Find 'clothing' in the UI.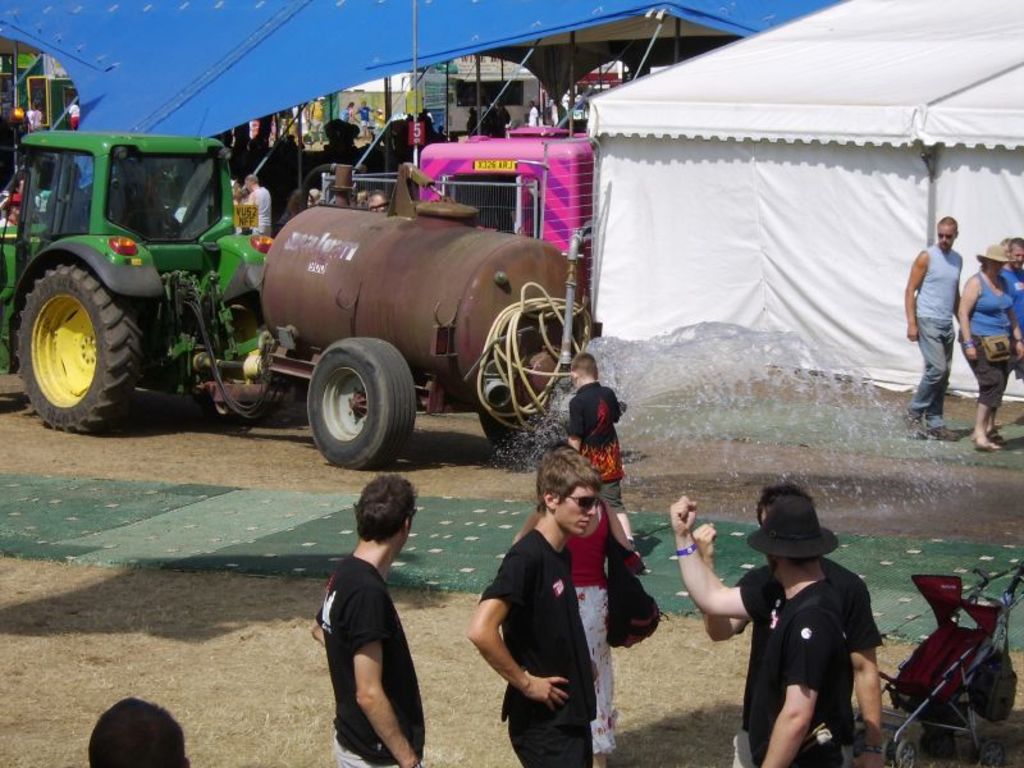
UI element at <bbox>319, 548, 424, 767</bbox>.
